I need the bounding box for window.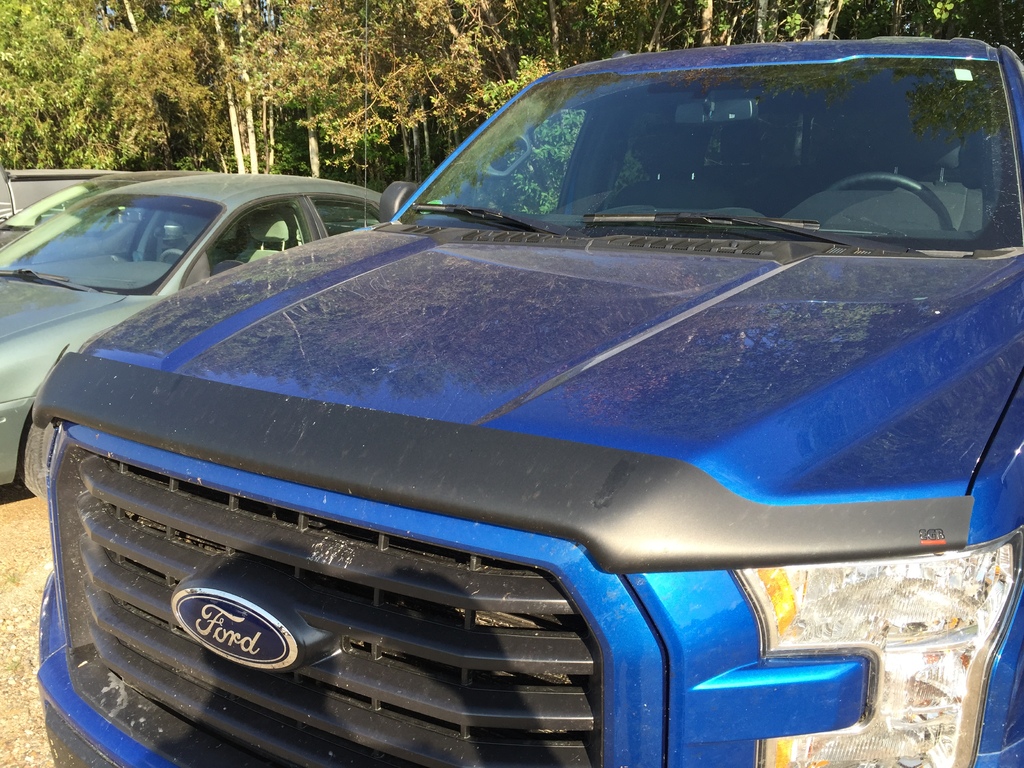
Here it is: 203, 198, 311, 274.
